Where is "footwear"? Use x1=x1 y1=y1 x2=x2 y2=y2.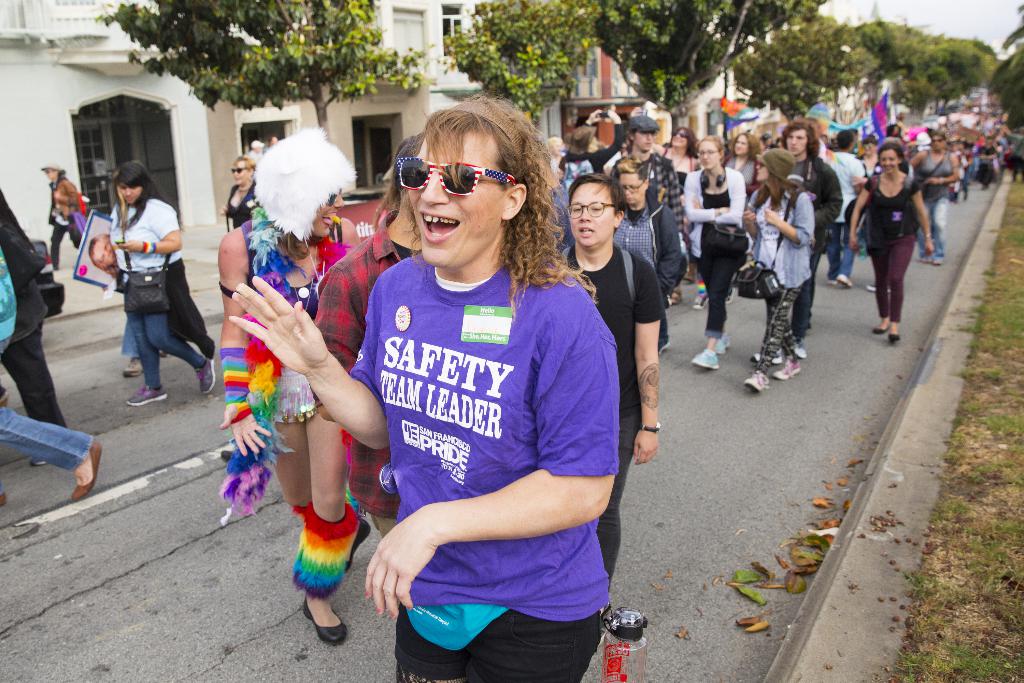
x1=657 y1=342 x2=669 y2=355.
